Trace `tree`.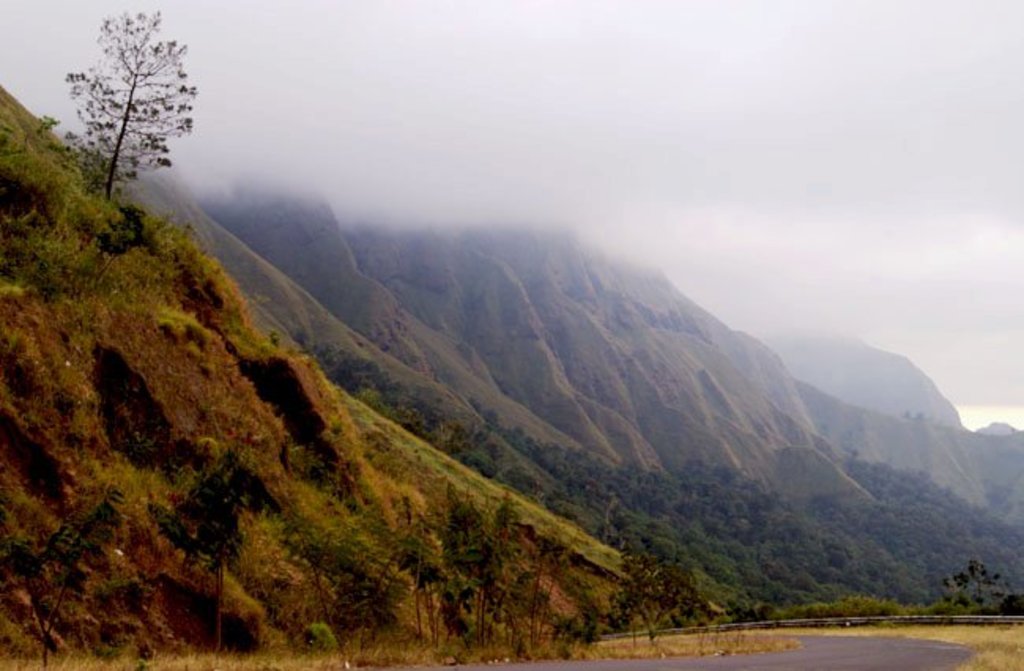
Traced to {"left": 406, "top": 493, "right": 580, "bottom": 647}.
